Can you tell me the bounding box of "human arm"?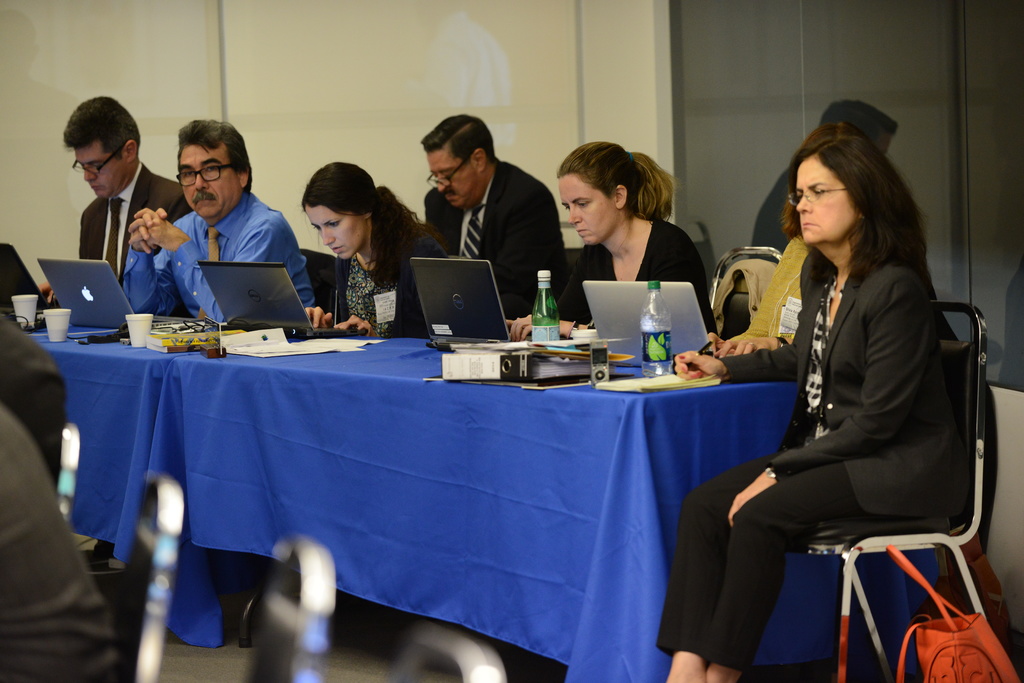
[left=335, top=243, right=445, bottom=337].
